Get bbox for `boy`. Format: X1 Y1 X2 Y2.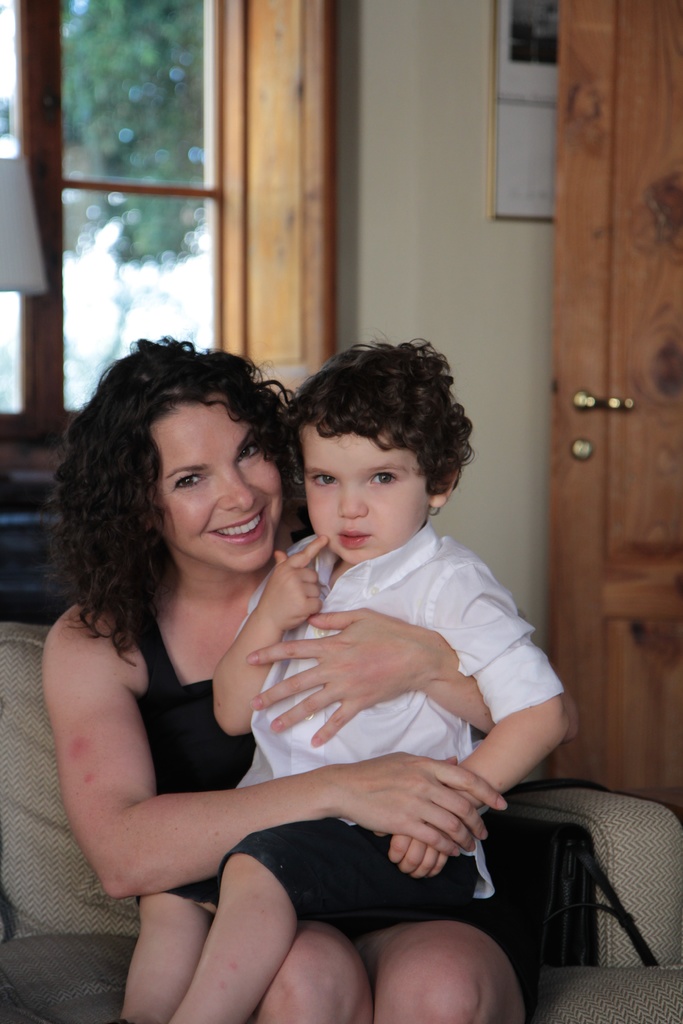
115 323 534 1007.
